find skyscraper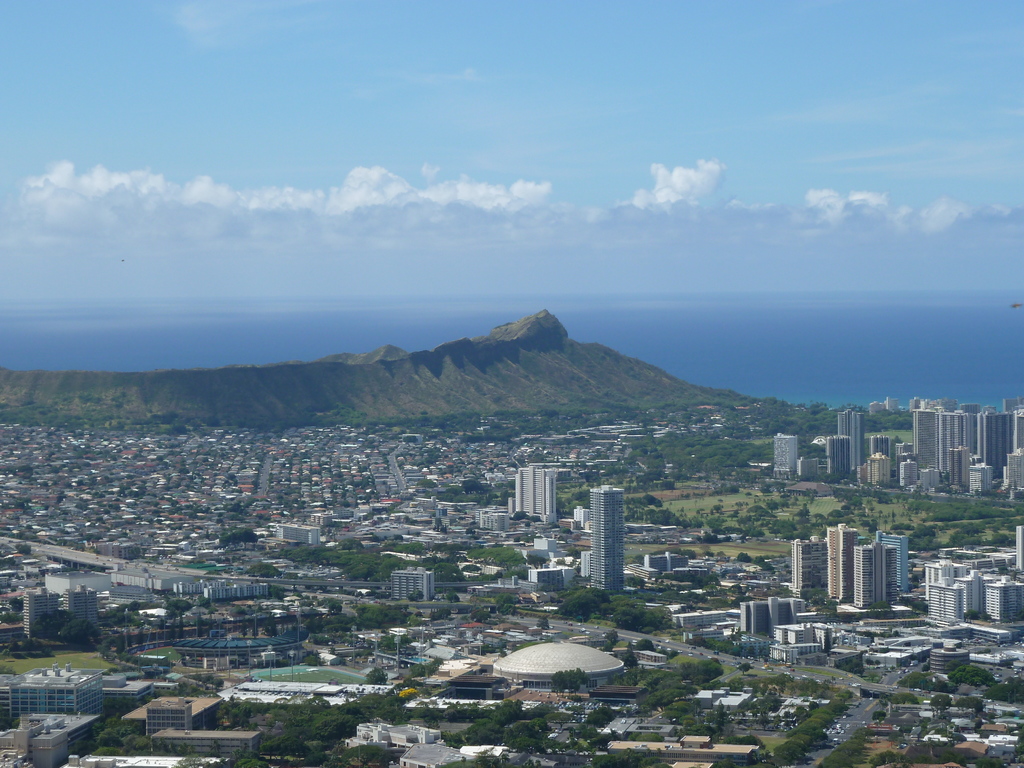
l=568, t=484, r=647, b=603
